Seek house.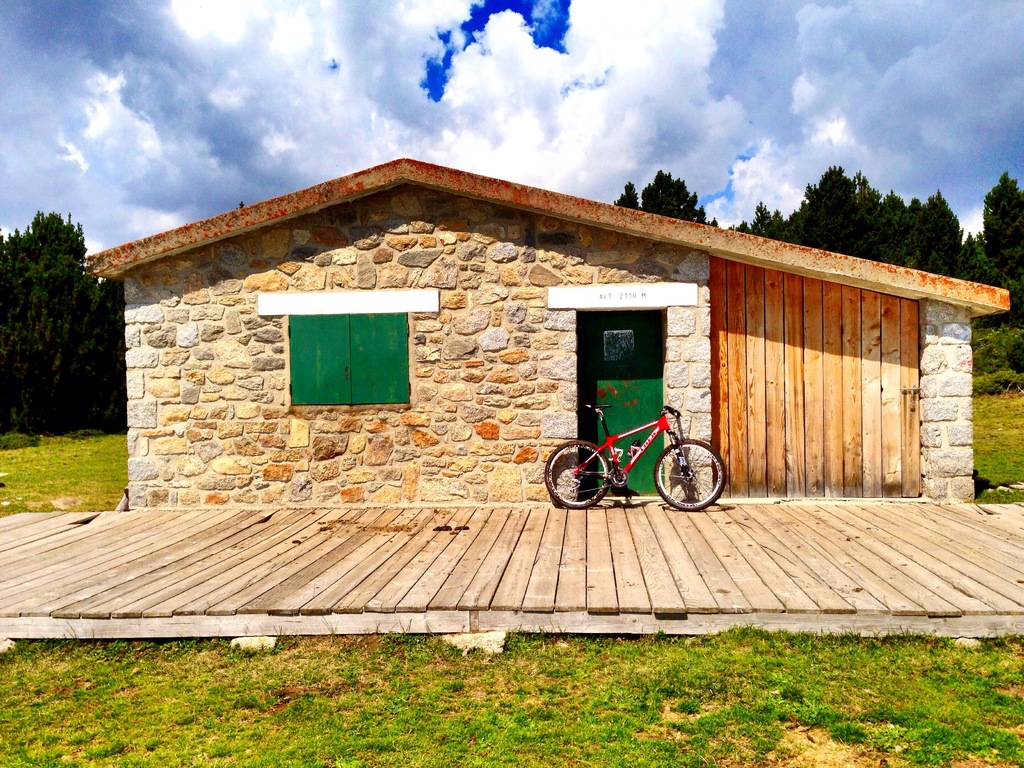
{"x1": 86, "y1": 148, "x2": 1008, "y2": 516}.
